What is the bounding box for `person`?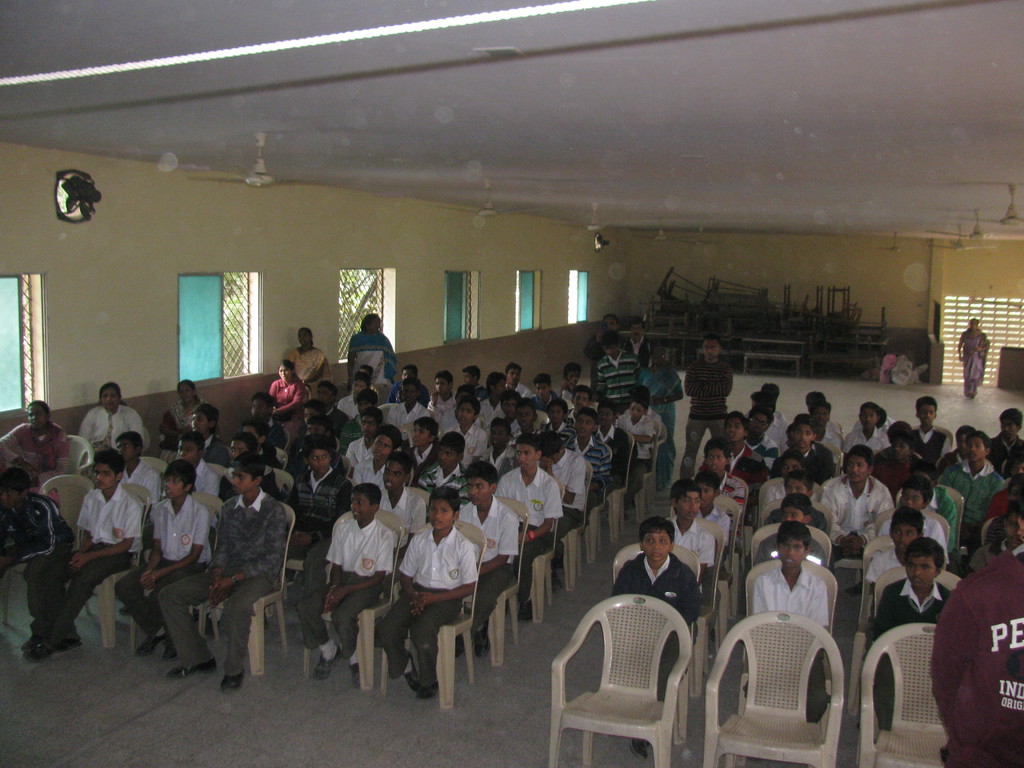
{"left": 341, "top": 375, "right": 371, "bottom": 419}.
